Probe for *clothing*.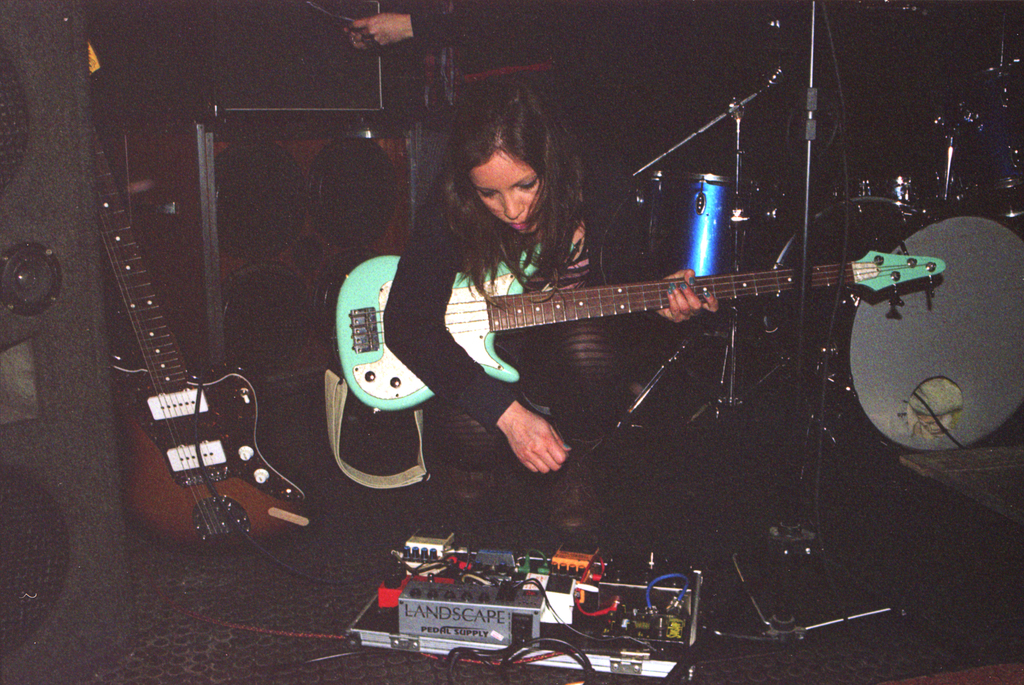
Probe result: rect(403, 0, 540, 230).
